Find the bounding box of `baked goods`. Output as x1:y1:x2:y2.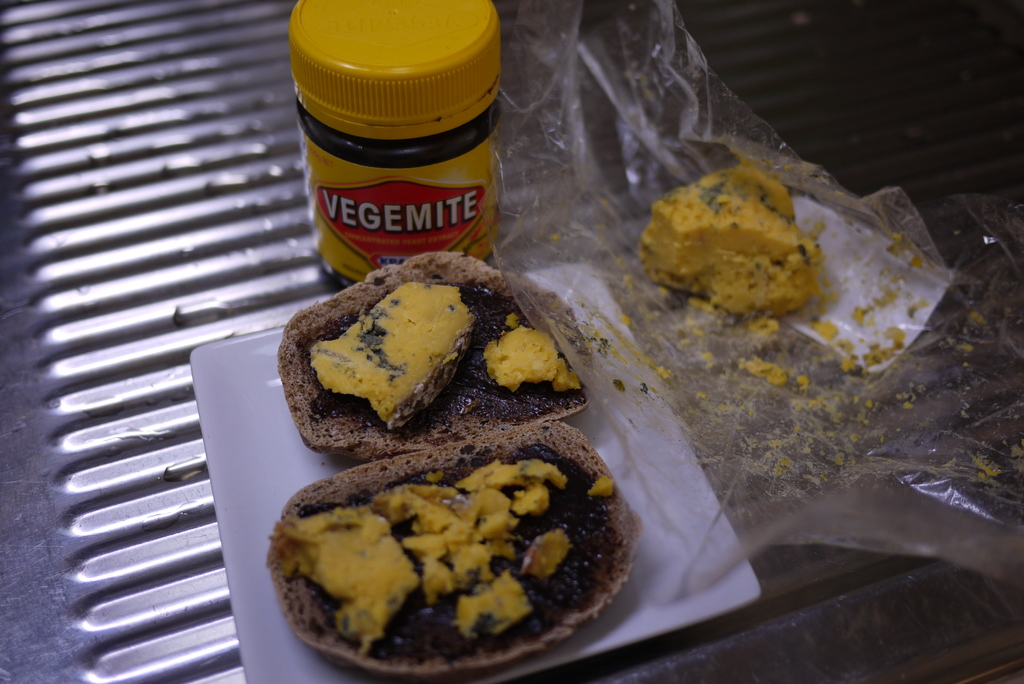
273:246:594:453.
